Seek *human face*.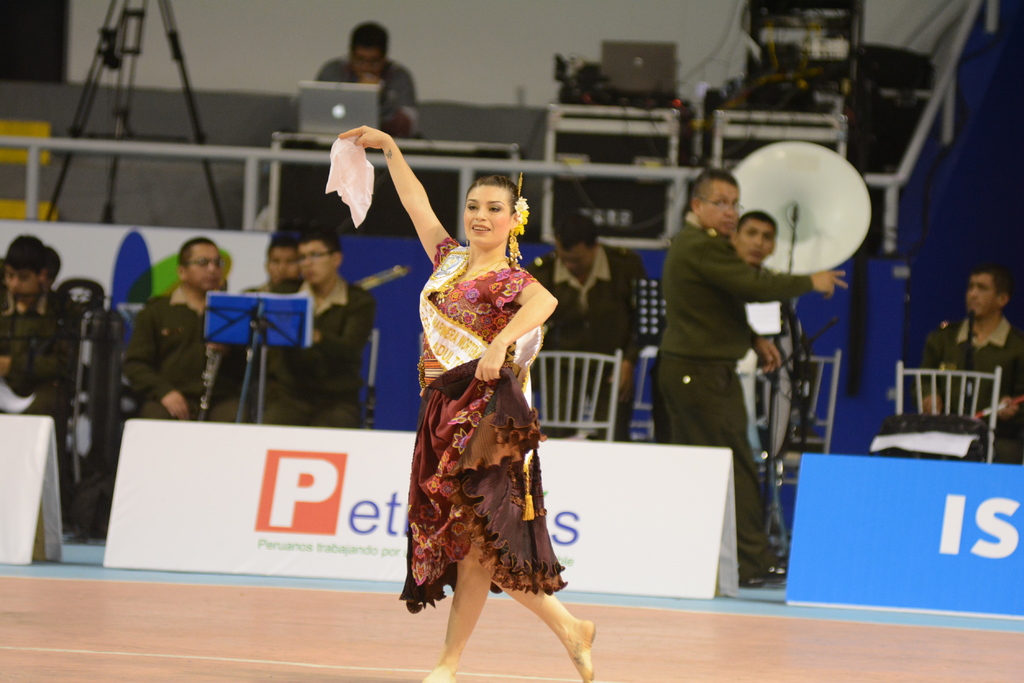
<box>455,184,513,257</box>.
